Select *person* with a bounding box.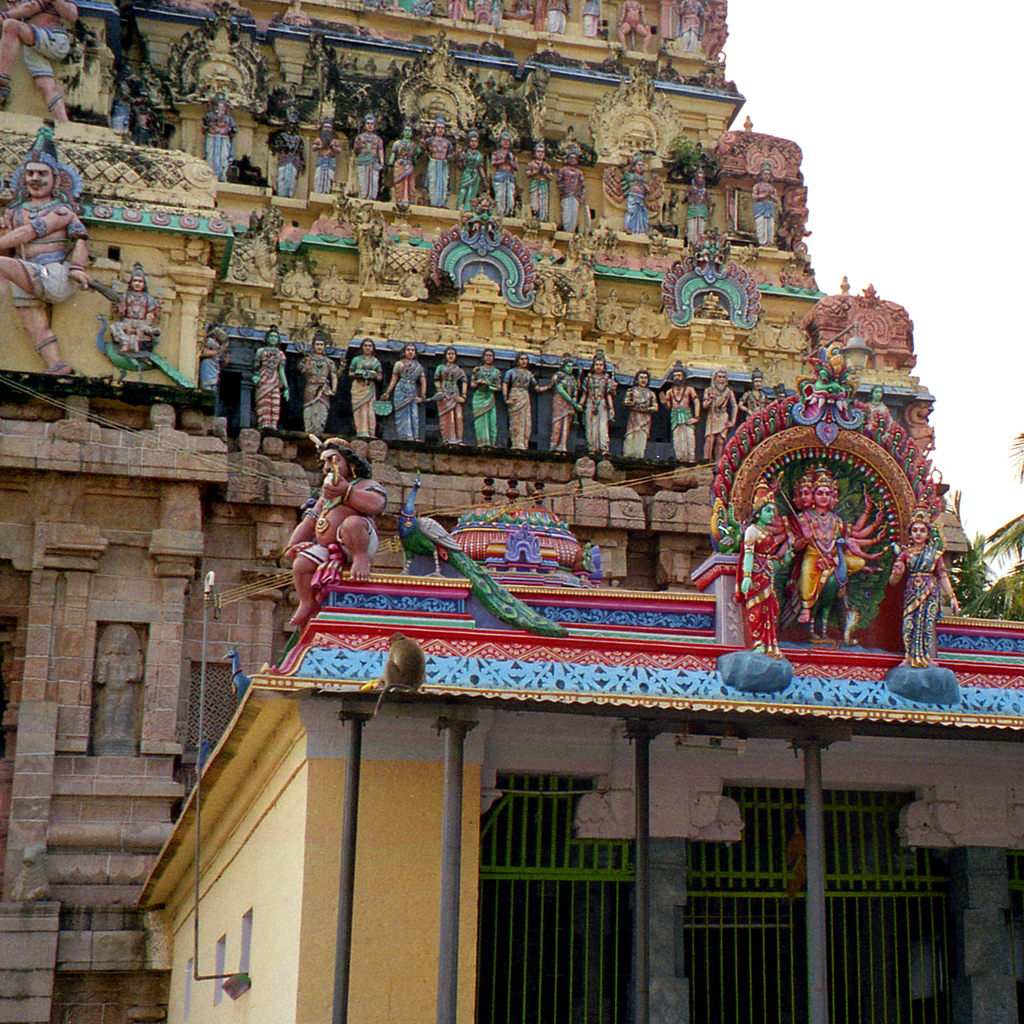
<region>106, 269, 162, 357</region>.
